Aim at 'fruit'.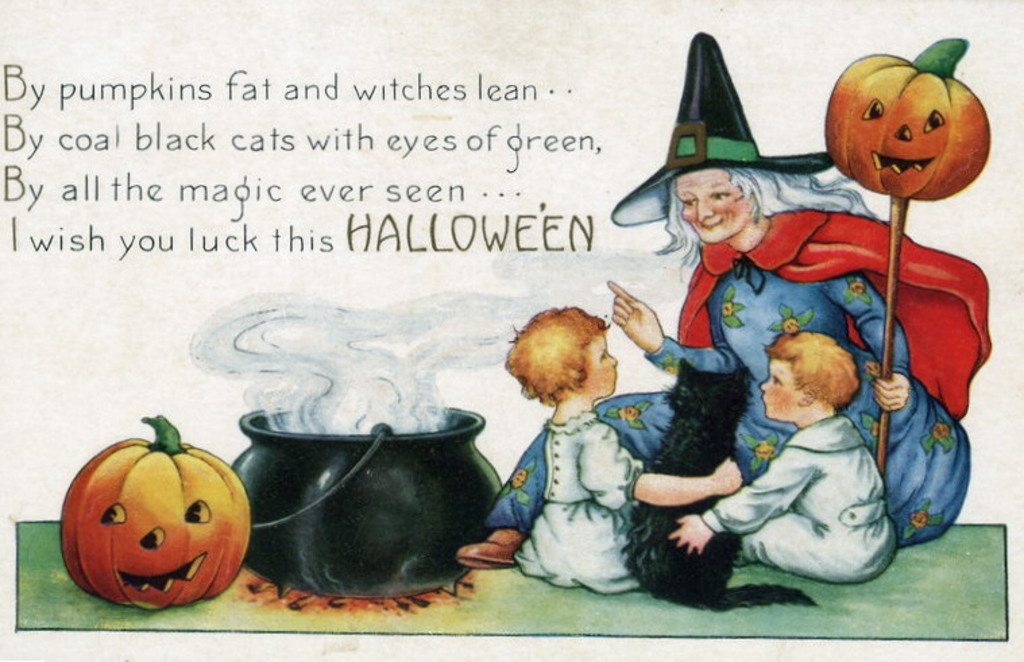
Aimed at rect(61, 415, 250, 611).
